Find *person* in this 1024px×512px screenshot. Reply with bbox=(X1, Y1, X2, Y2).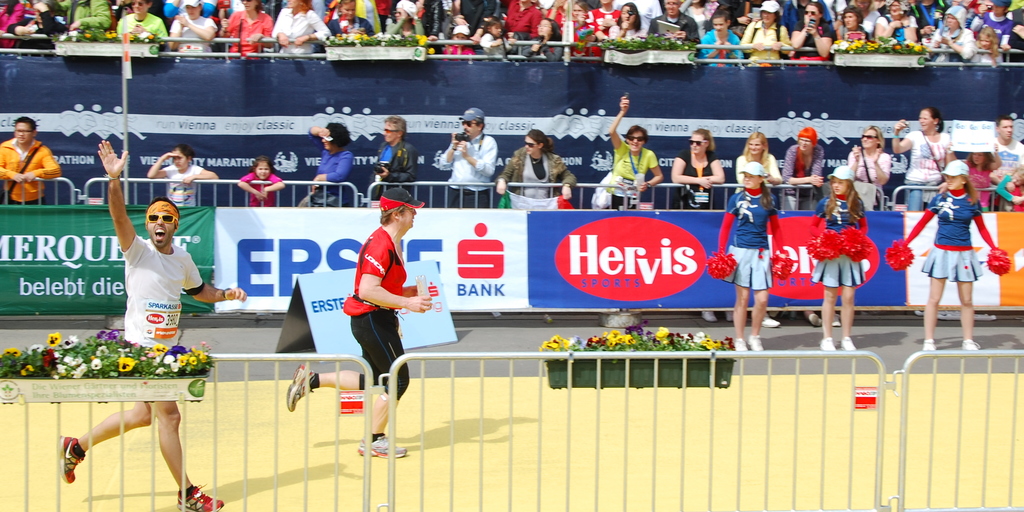
bbox=(806, 160, 859, 355).
